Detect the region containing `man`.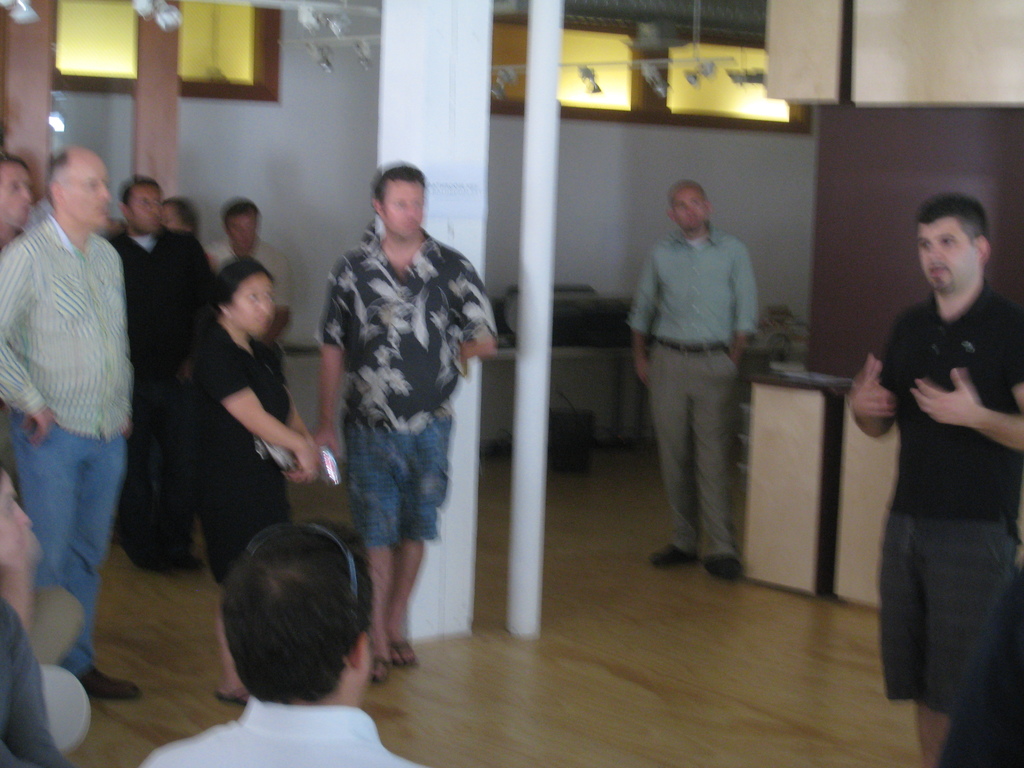
bbox=[306, 154, 506, 689].
